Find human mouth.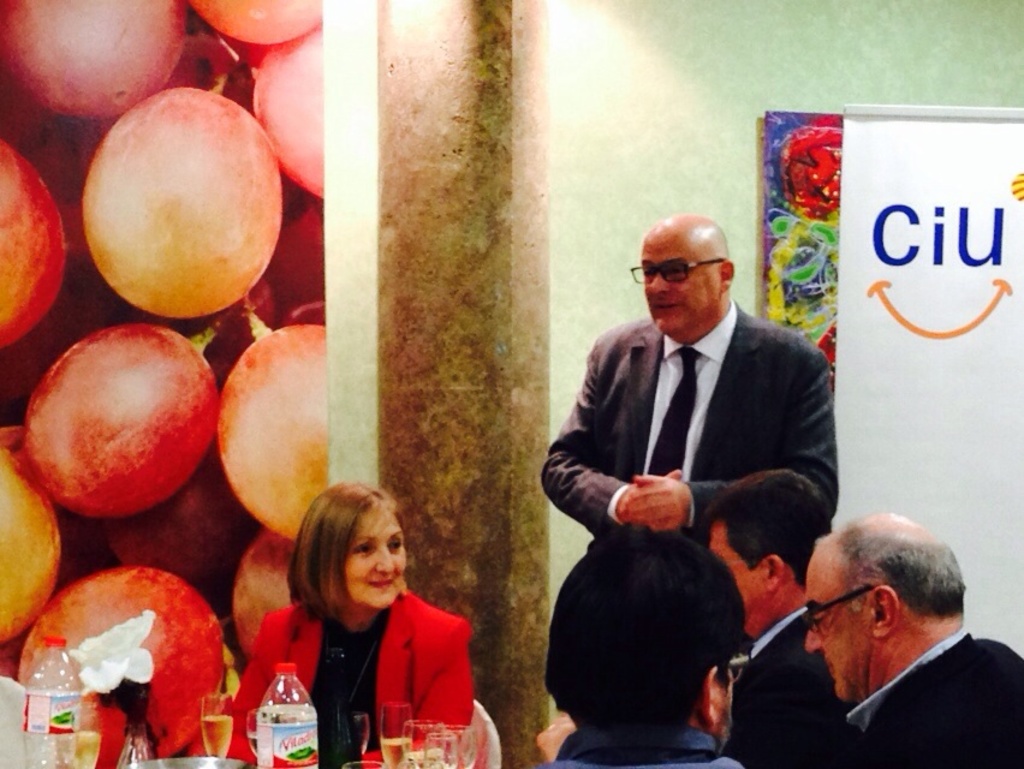
bbox(645, 299, 683, 324).
